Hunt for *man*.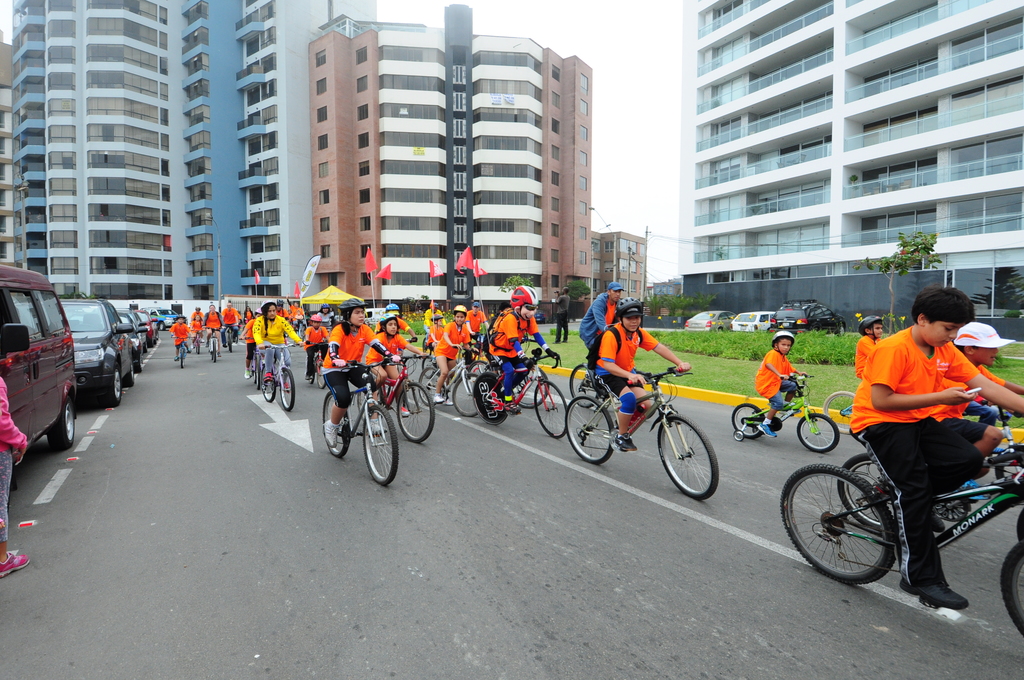
Hunted down at <box>422,303,447,343</box>.
